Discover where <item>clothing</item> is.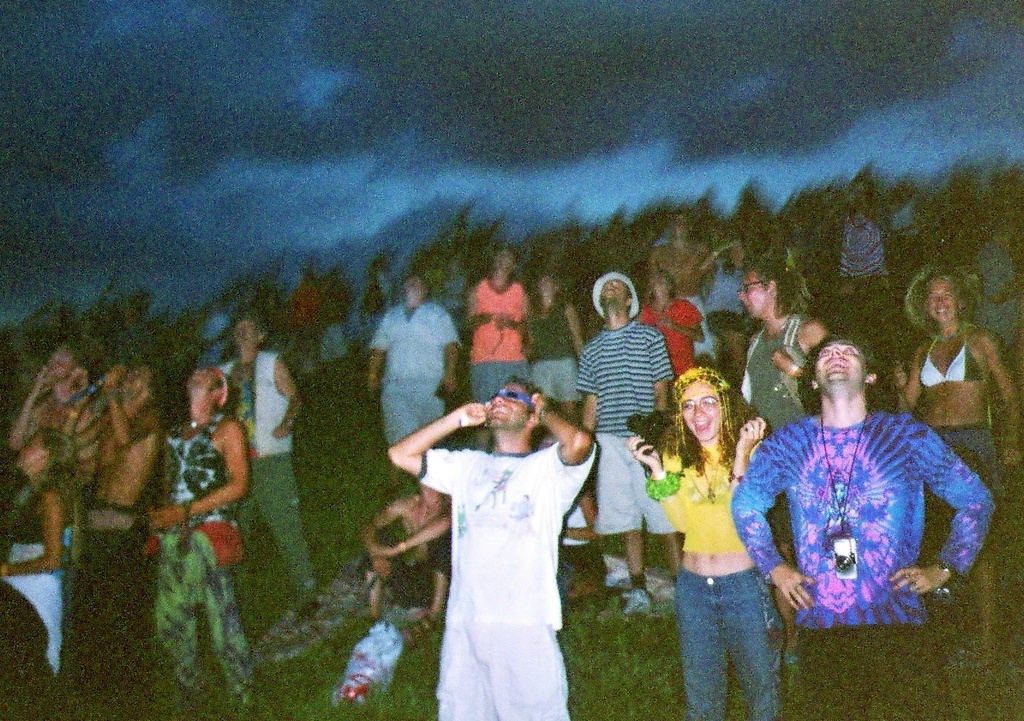
Discovered at (left=634, top=423, right=785, bottom=720).
